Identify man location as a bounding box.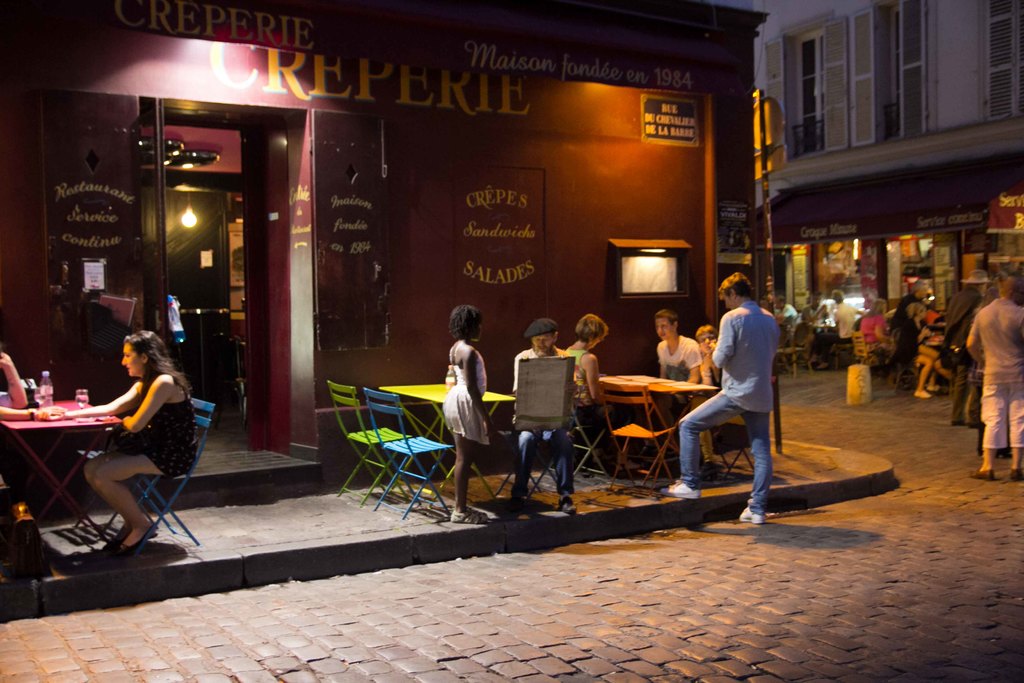
[661, 272, 778, 525].
